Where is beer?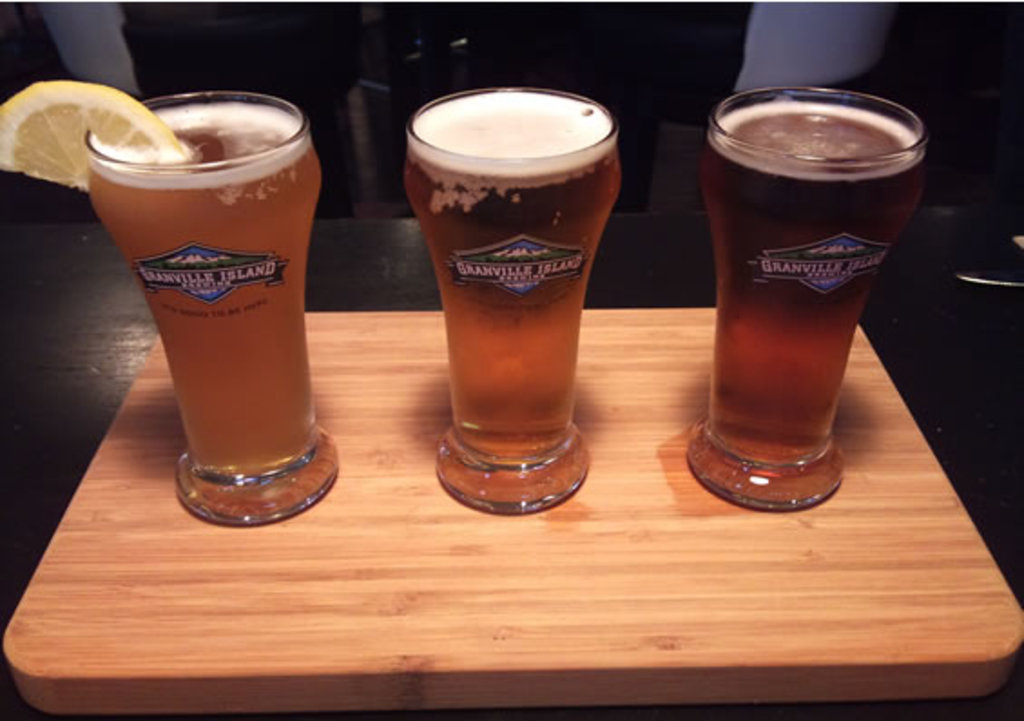
{"x1": 399, "y1": 76, "x2": 604, "y2": 542}.
